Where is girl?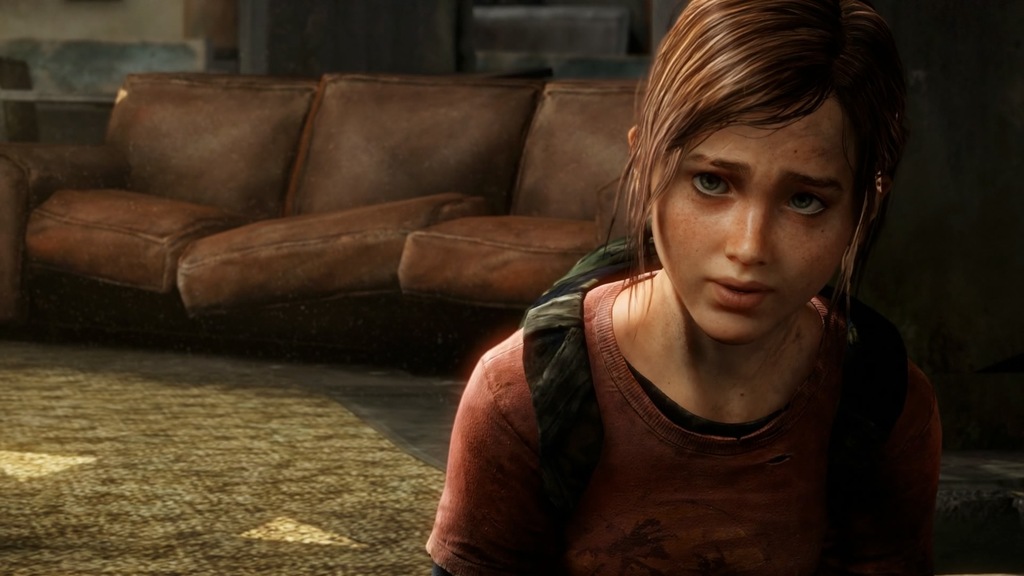
{"left": 421, "top": 4, "right": 932, "bottom": 575}.
